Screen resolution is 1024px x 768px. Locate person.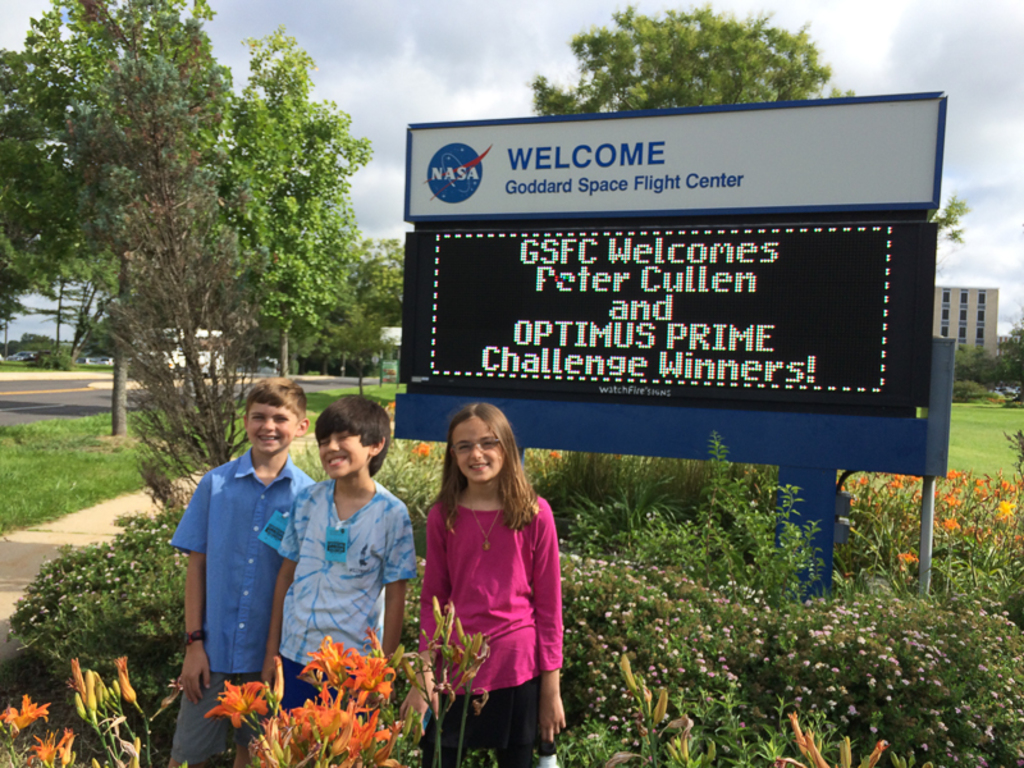
<bbox>257, 394, 419, 756</bbox>.
